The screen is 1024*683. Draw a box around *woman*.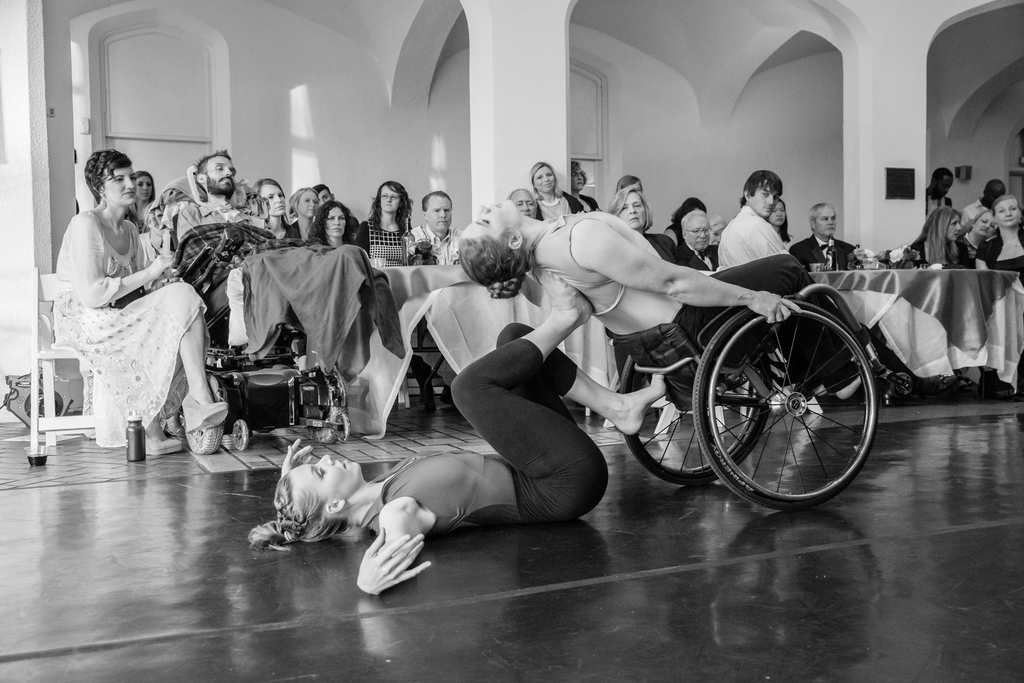
(250, 266, 663, 597).
